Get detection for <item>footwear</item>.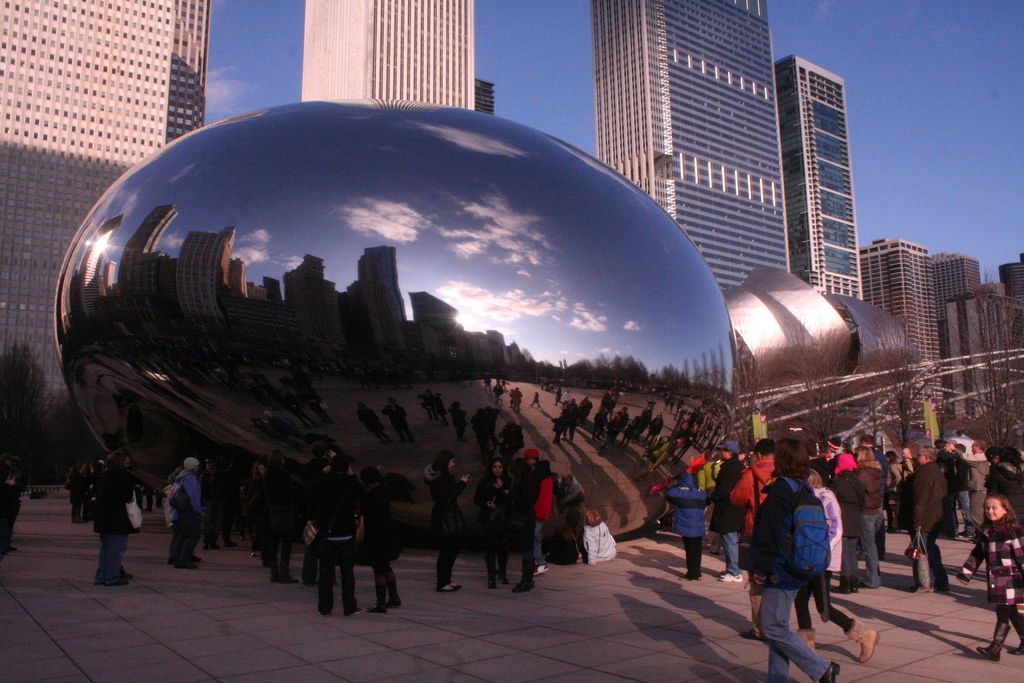
Detection: (left=188, top=549, right=200, bottom=559).
